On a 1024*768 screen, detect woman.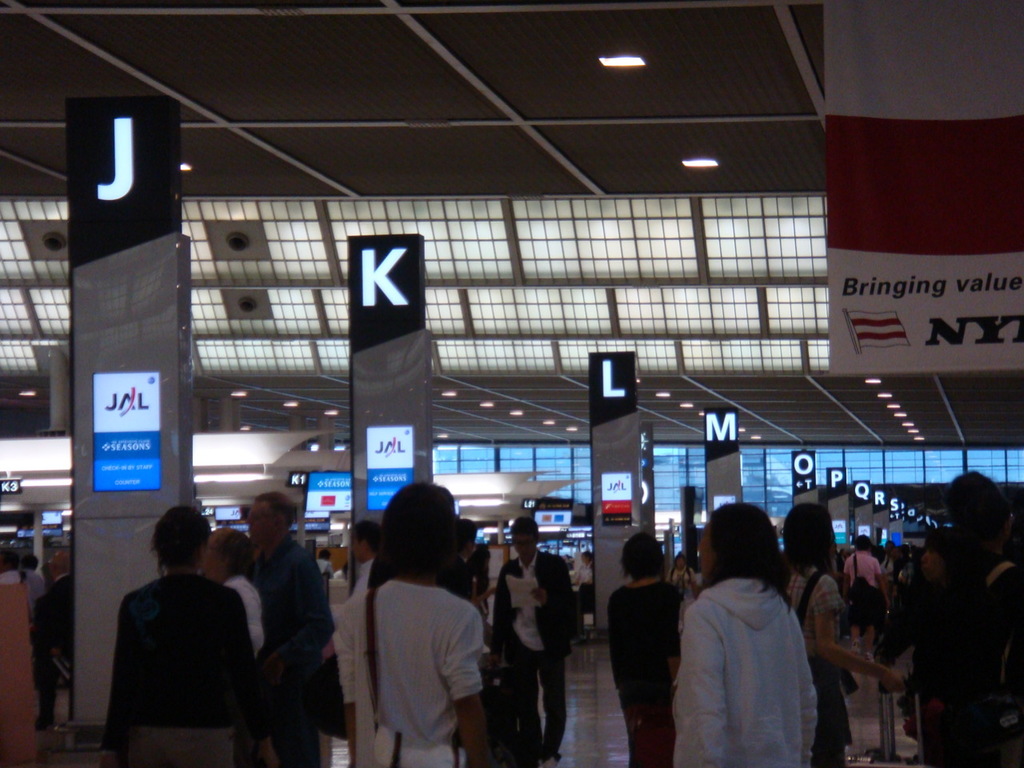
606, 534, 686, 767.
